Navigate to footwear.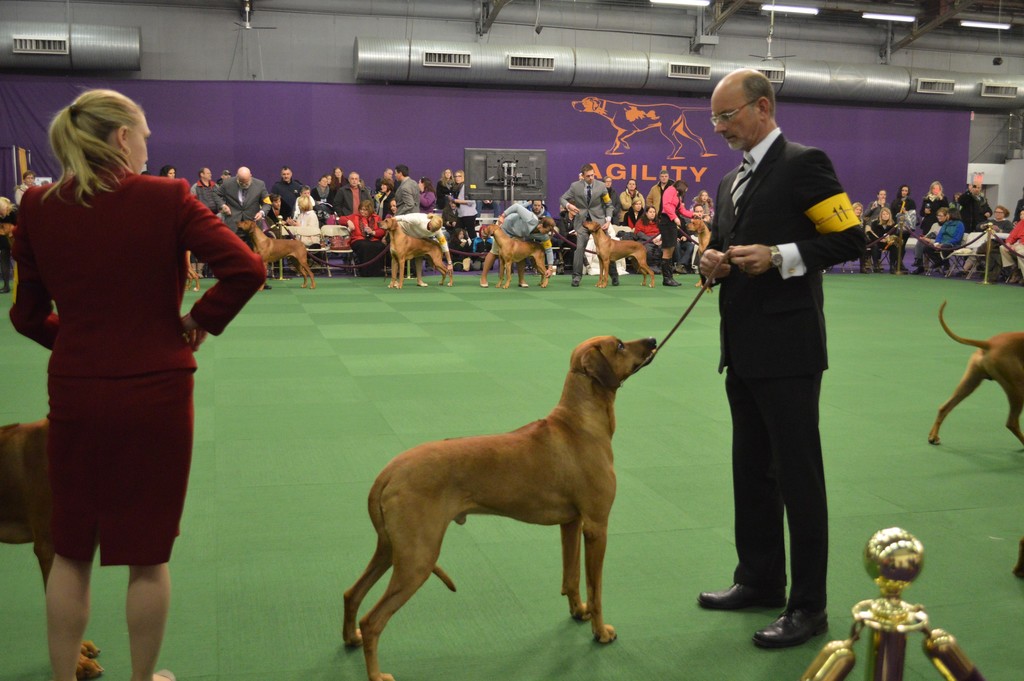
Navigation target: (x1=567, y1=279, x2=580, y2=286).
